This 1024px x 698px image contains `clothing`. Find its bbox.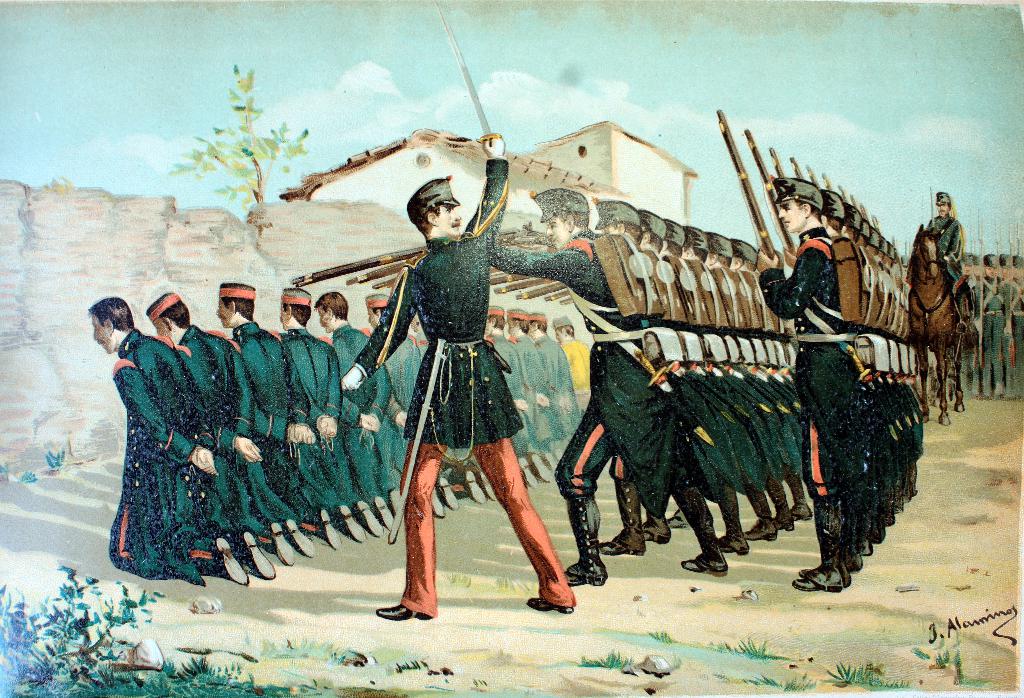
(360, 157, 527, 451).
